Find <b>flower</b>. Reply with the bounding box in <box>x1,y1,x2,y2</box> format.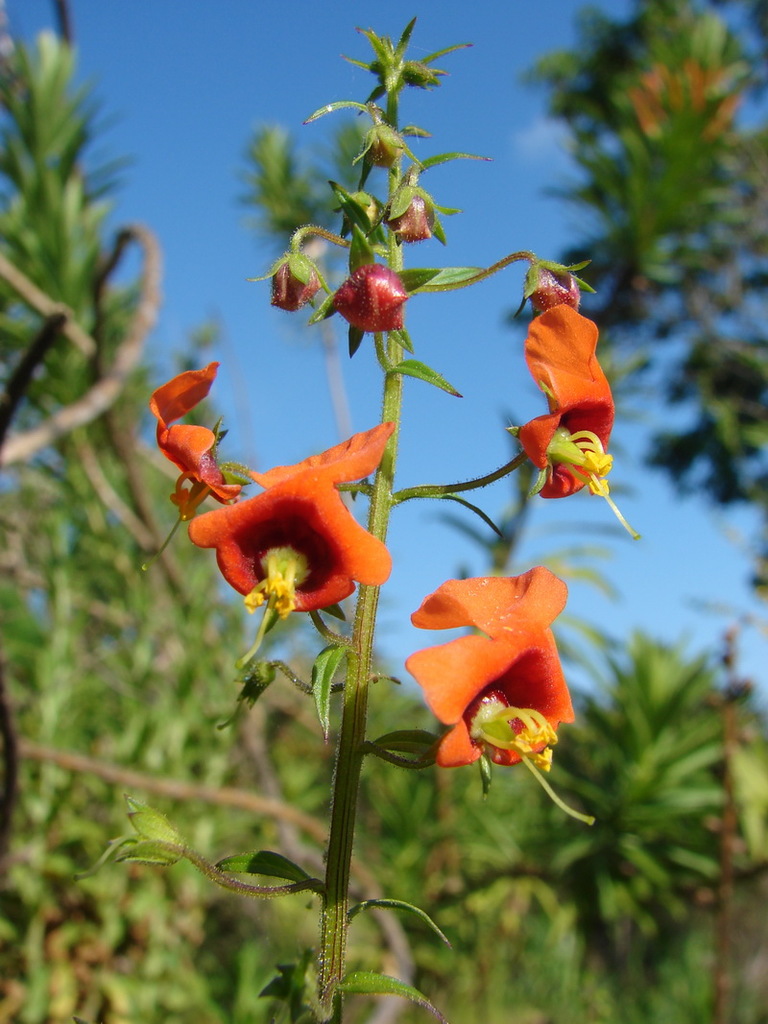
<box>515,303,649,538</box>.
